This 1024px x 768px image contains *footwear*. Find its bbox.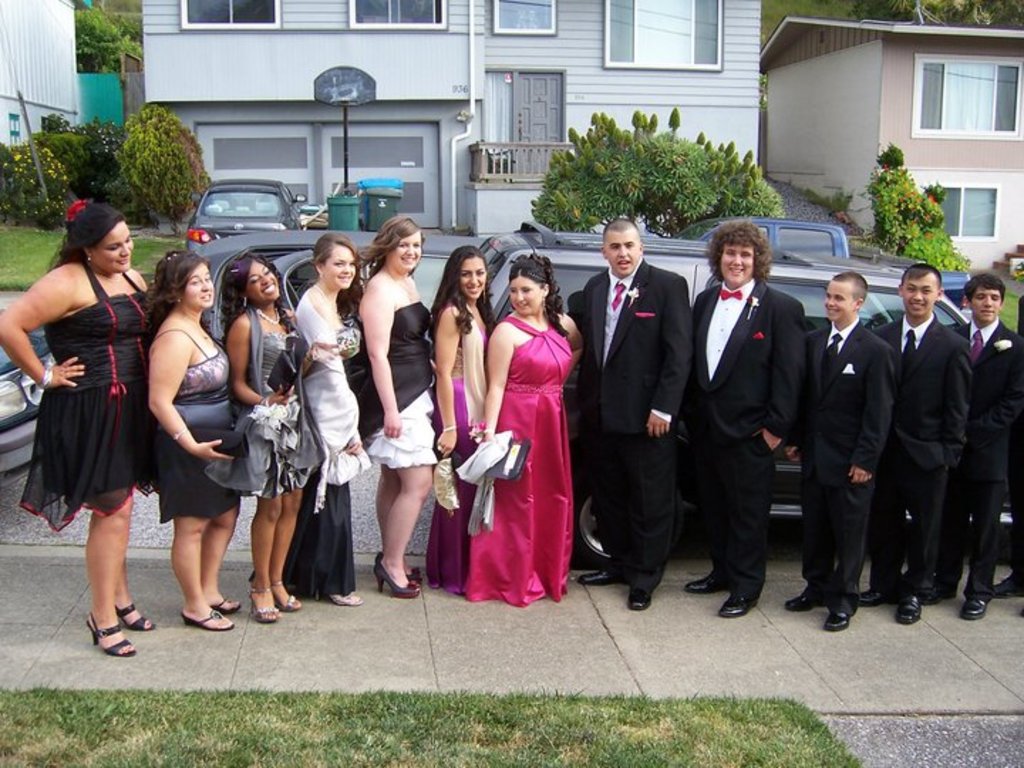
Rect(680, 570, 724, 594).
